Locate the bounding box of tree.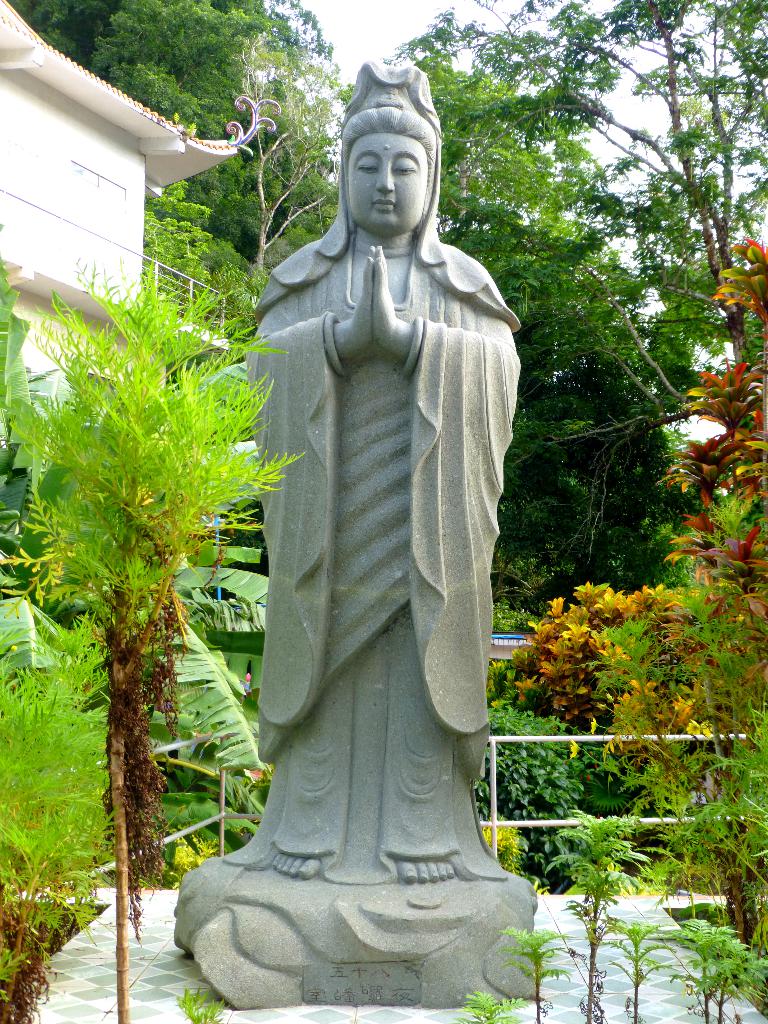
Bounding box: Rect(14, 0, 357, 287).
